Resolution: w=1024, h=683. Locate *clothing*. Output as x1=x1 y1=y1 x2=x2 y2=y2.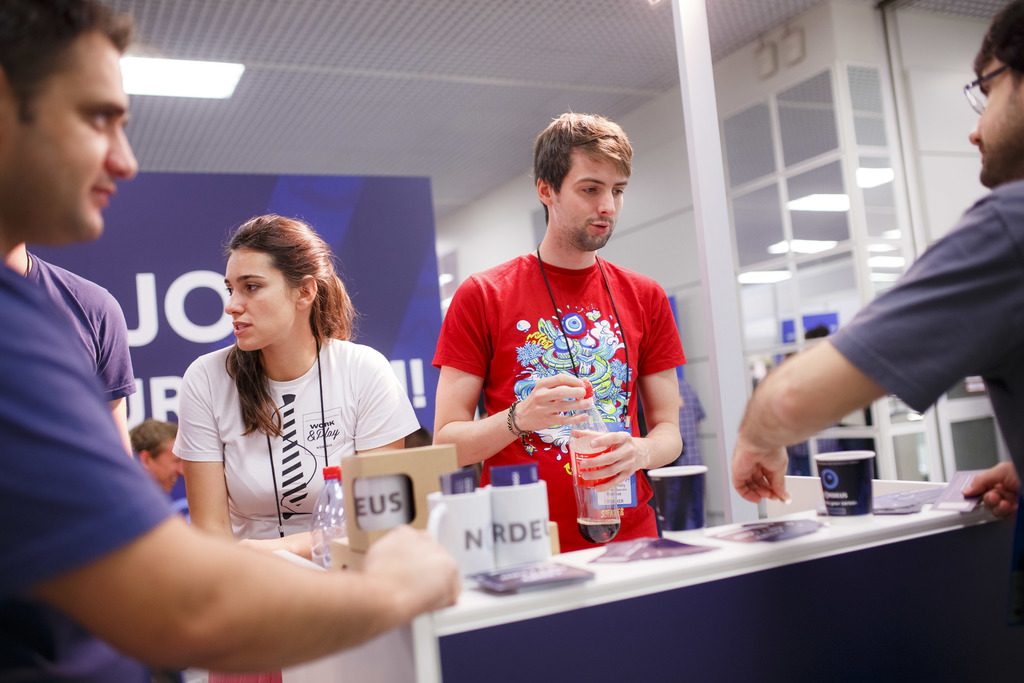
x1=175 y1=330 x2=426 y2=548.
